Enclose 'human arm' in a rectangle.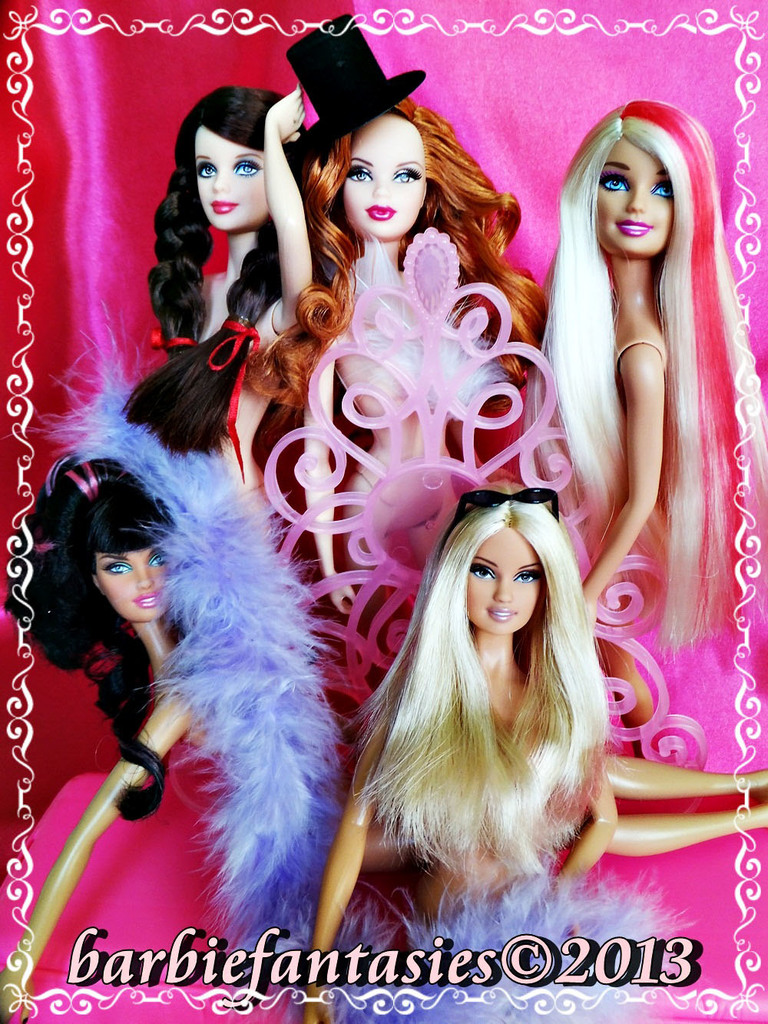
{"x1": 302, "y1": 331, "x2": 352, "y2": 619}.
